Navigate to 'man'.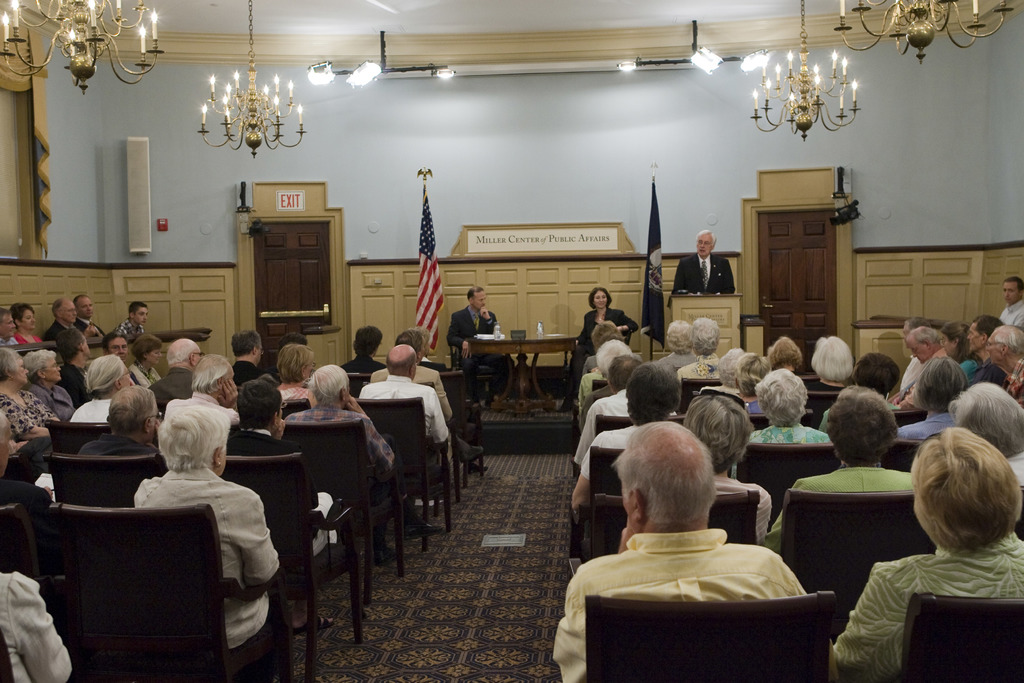
Navigation target: crop(670, 224, 746, 303).
